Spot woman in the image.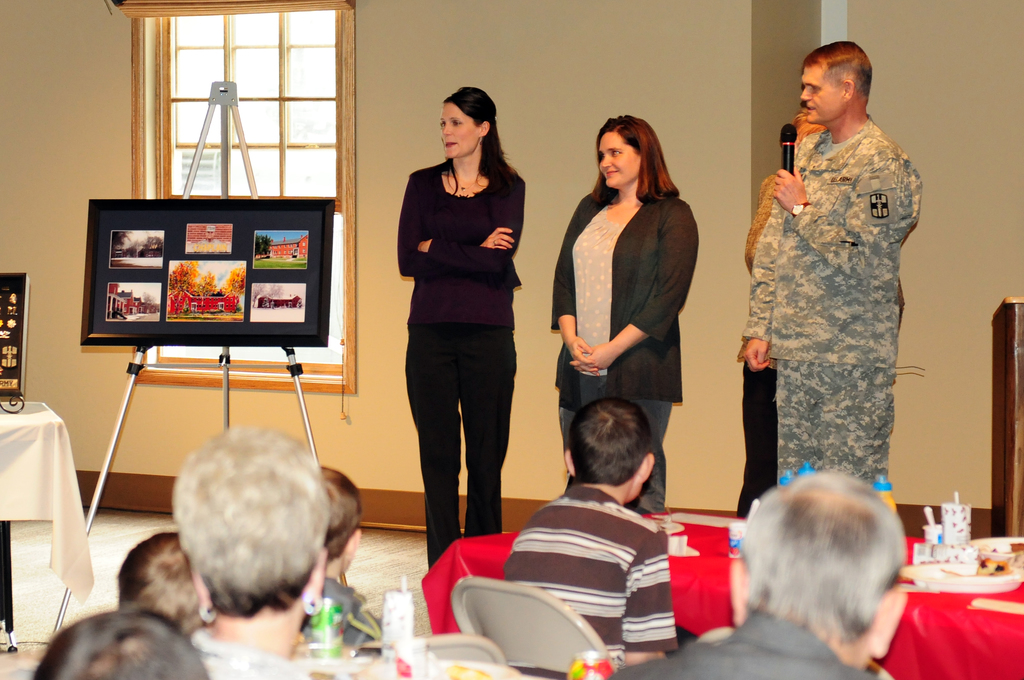
woman found at 735/106/826/514.
